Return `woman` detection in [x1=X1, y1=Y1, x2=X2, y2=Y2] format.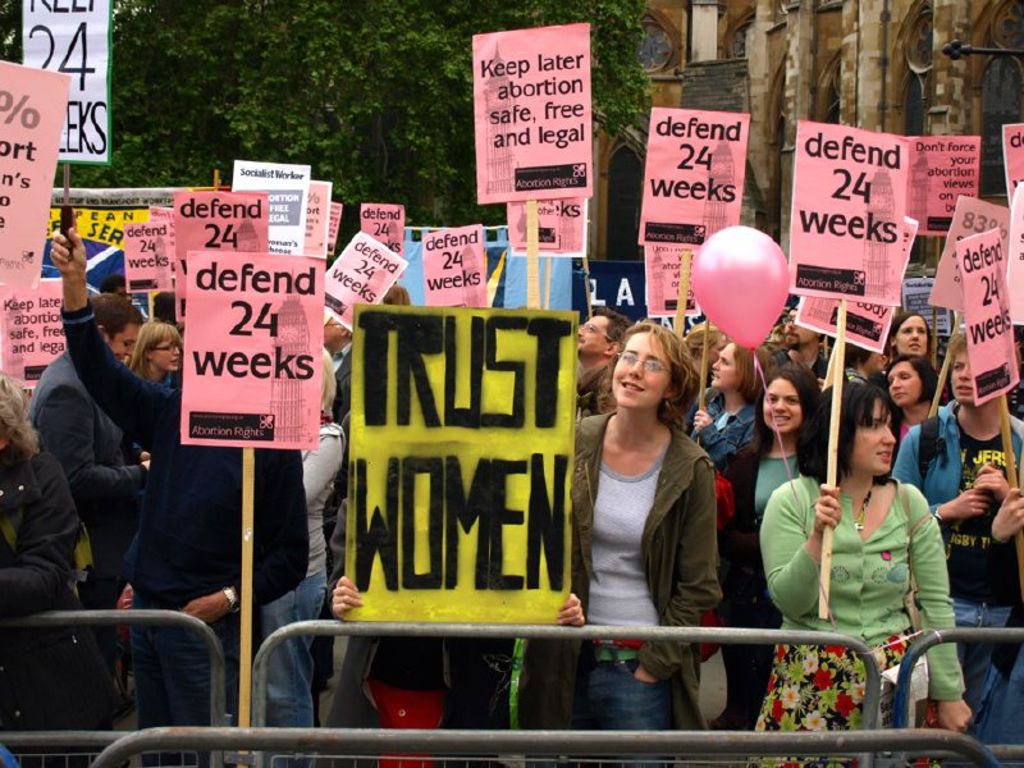
[x1=558, y1=297, x2=740, y2=748].
